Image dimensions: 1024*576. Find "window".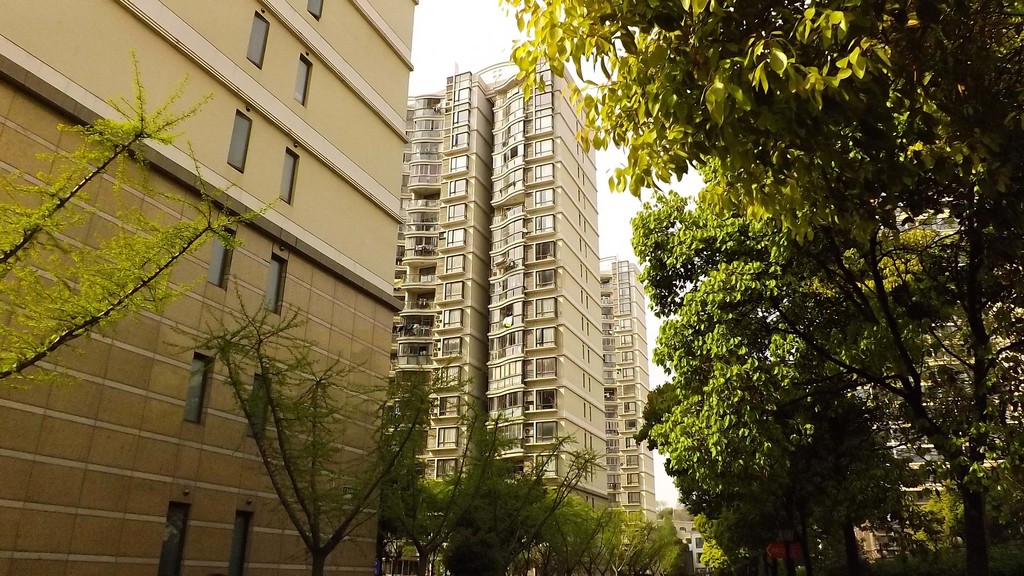
box=[306, 0, 324, 20].
